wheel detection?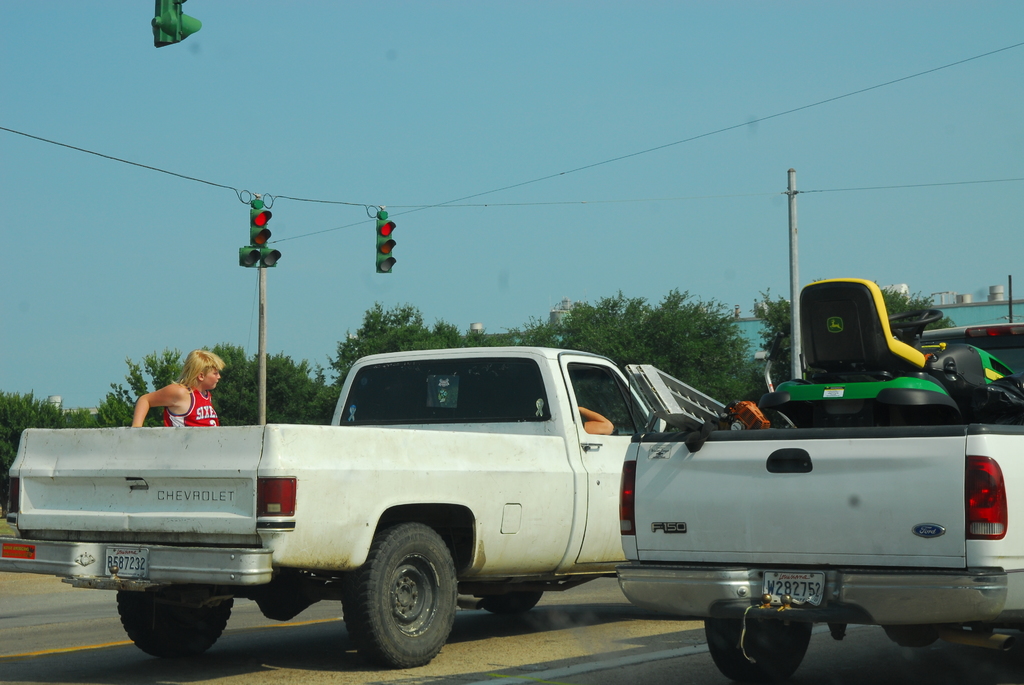
BBox(344, 519, 458, 666)
